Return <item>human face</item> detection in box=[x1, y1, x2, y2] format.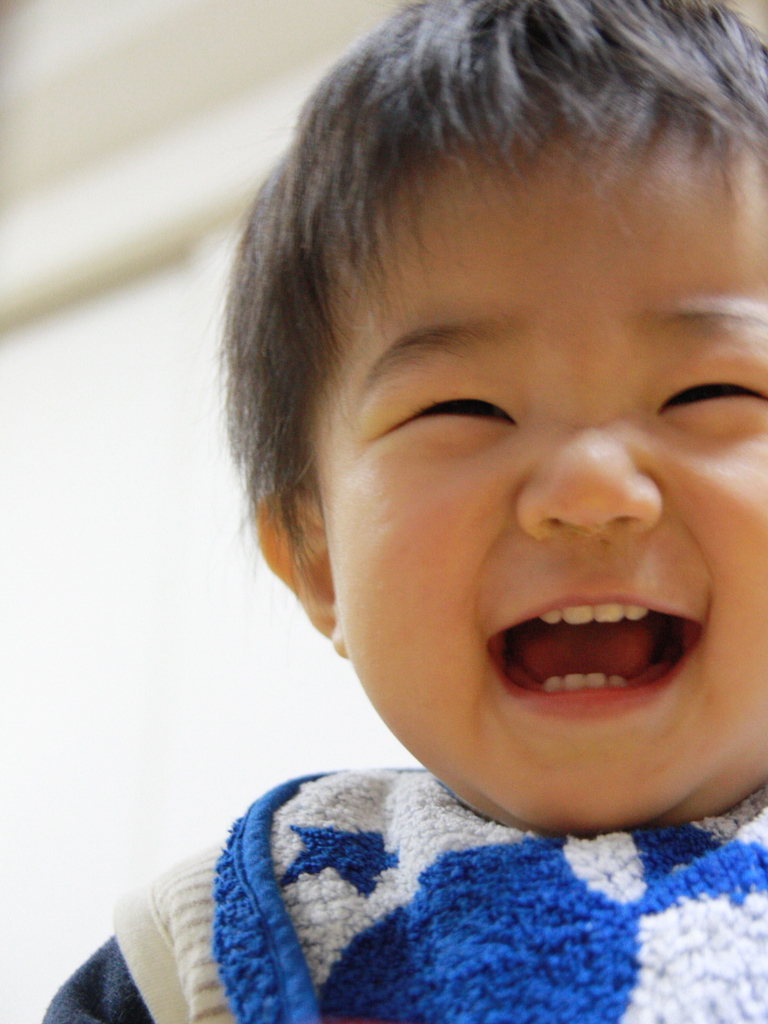
box=[312, 118, 767, 830].
